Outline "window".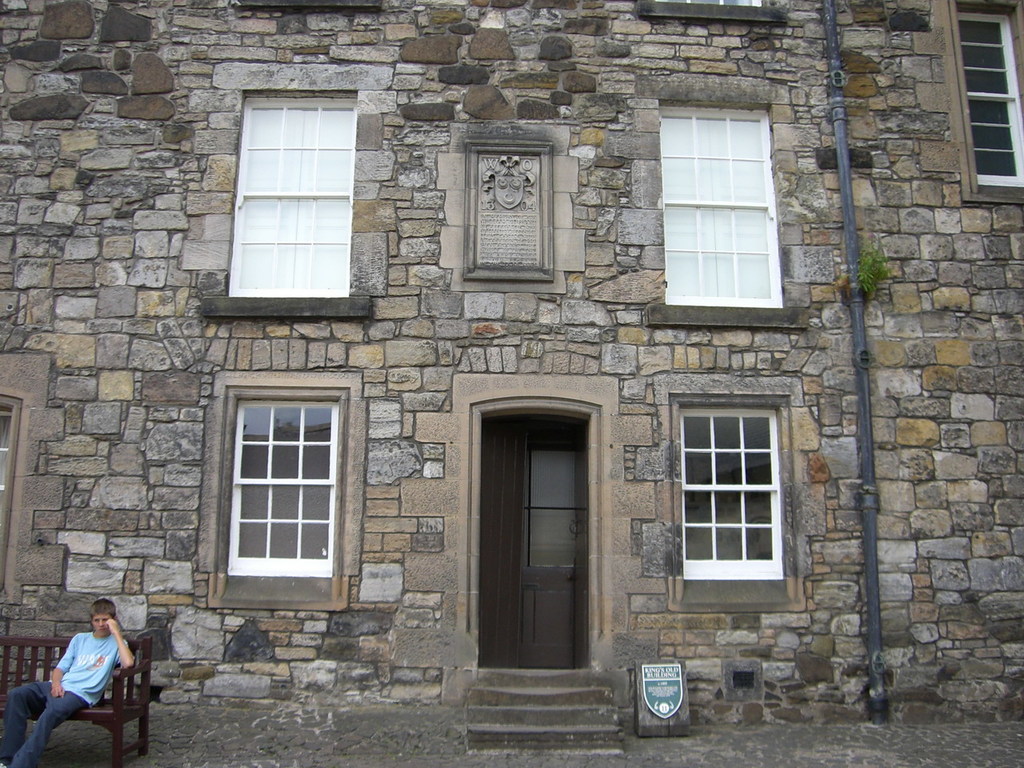
Outline: 651,86,784,318.
